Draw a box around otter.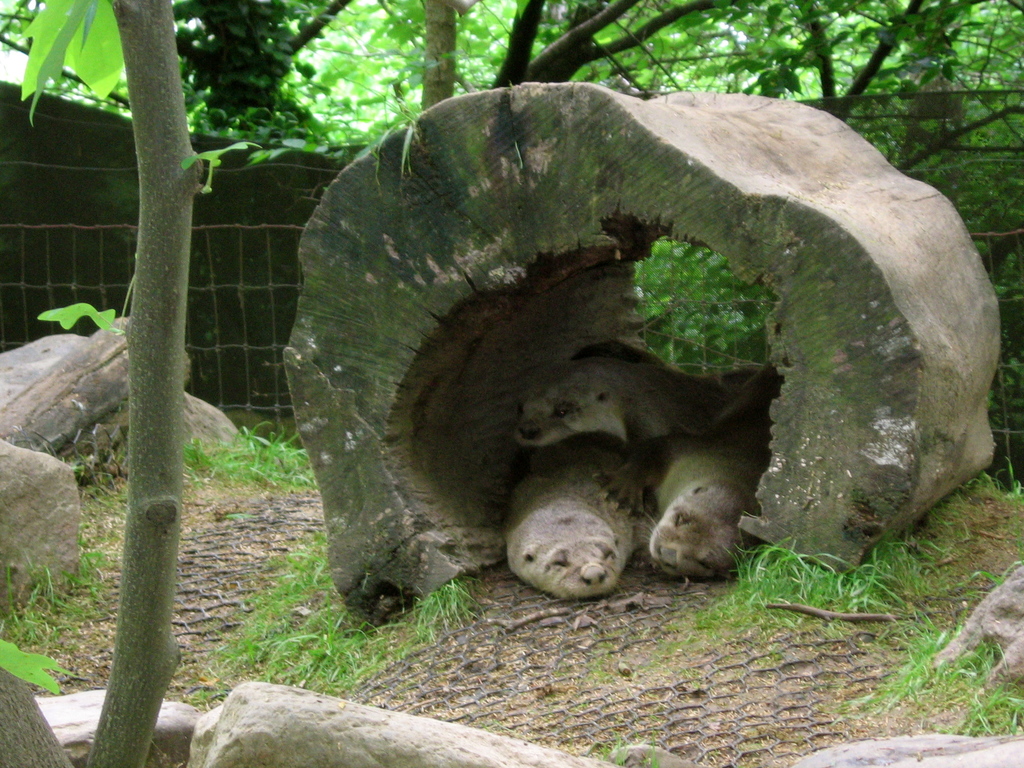
(502,466,662,598).
